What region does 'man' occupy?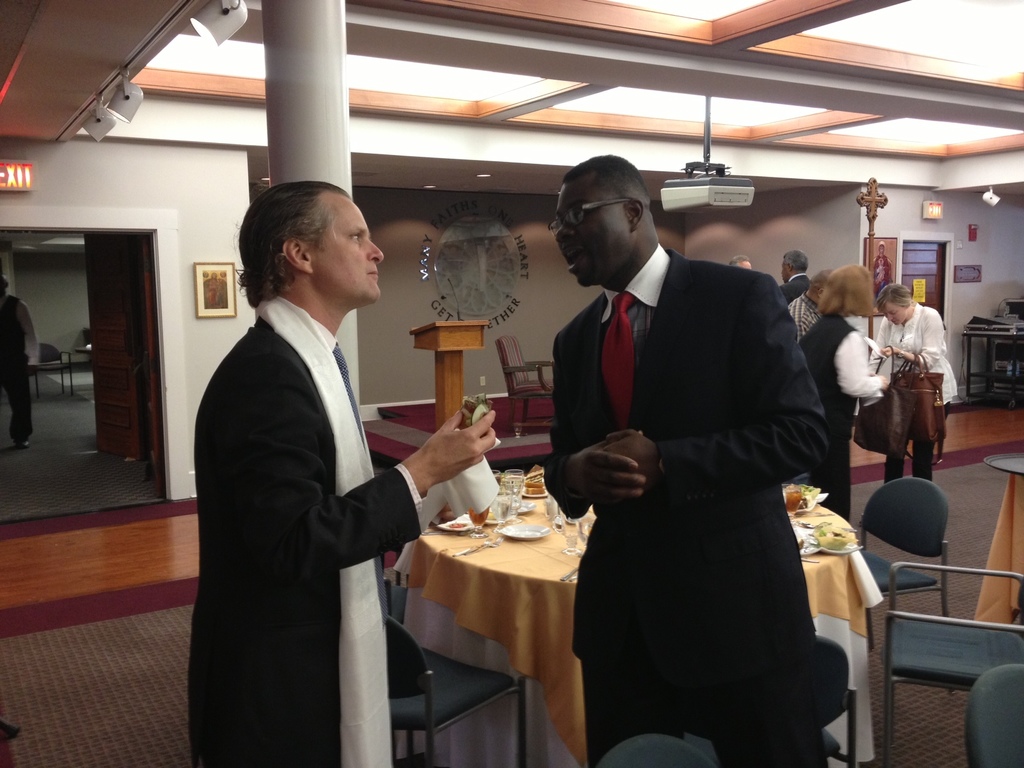
box=[787, 269, 836, 339].
